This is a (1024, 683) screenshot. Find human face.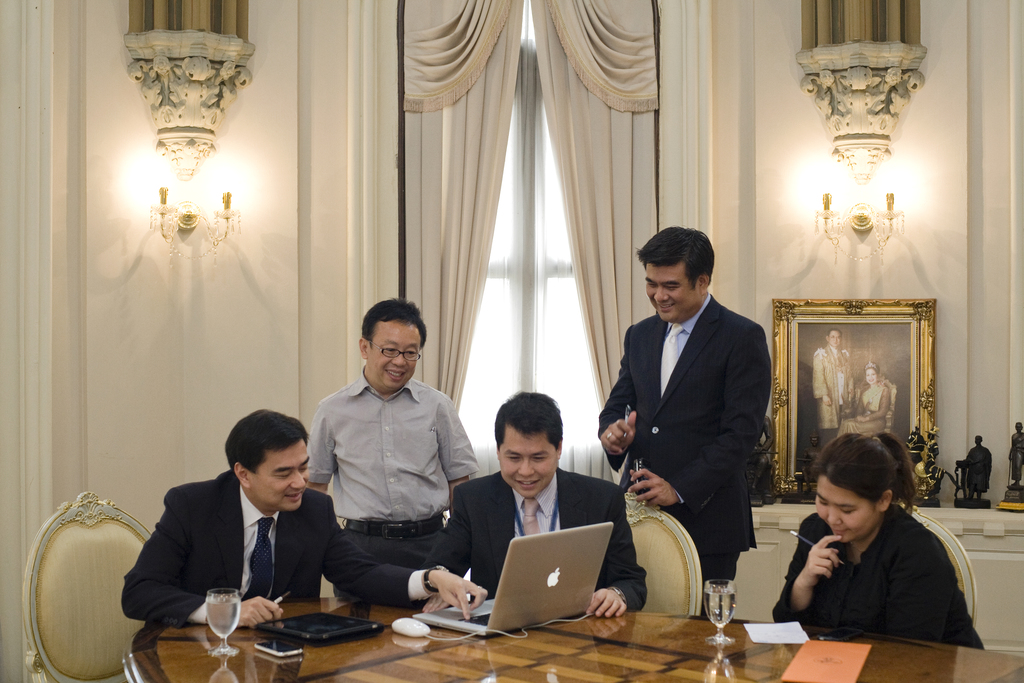
Bounding box: {"left": 815, "top": 473, "right": 876, "bottom": 539}.
